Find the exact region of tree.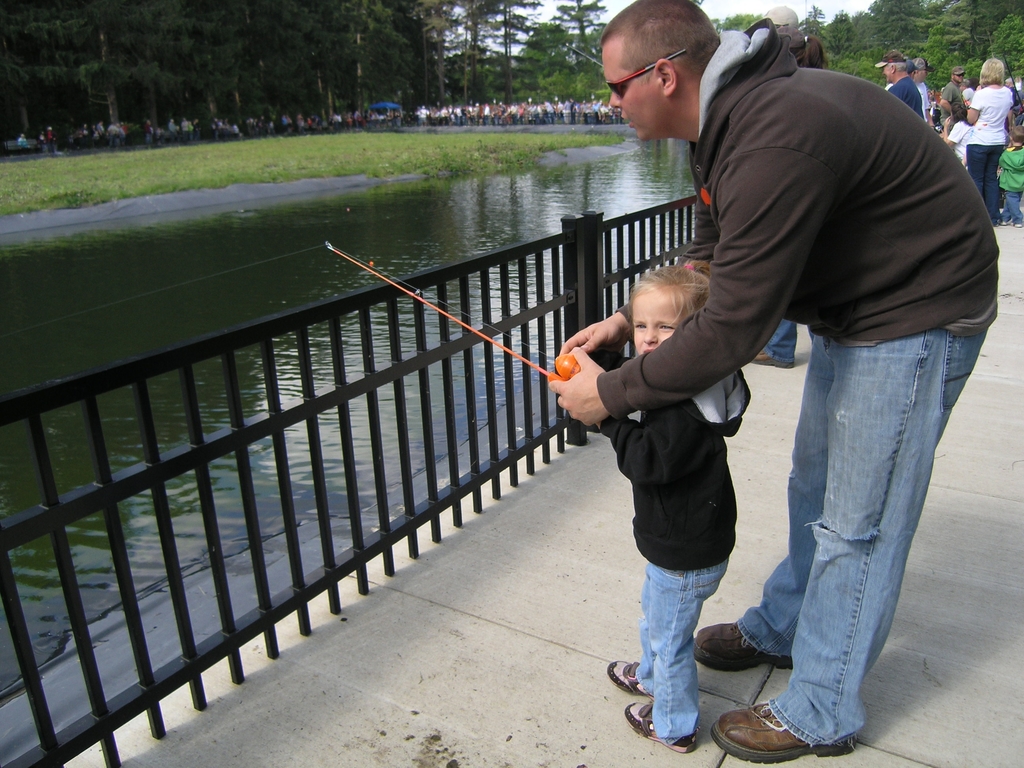
Exact region: x1=794, y1=3, x2=830, y2=42.
